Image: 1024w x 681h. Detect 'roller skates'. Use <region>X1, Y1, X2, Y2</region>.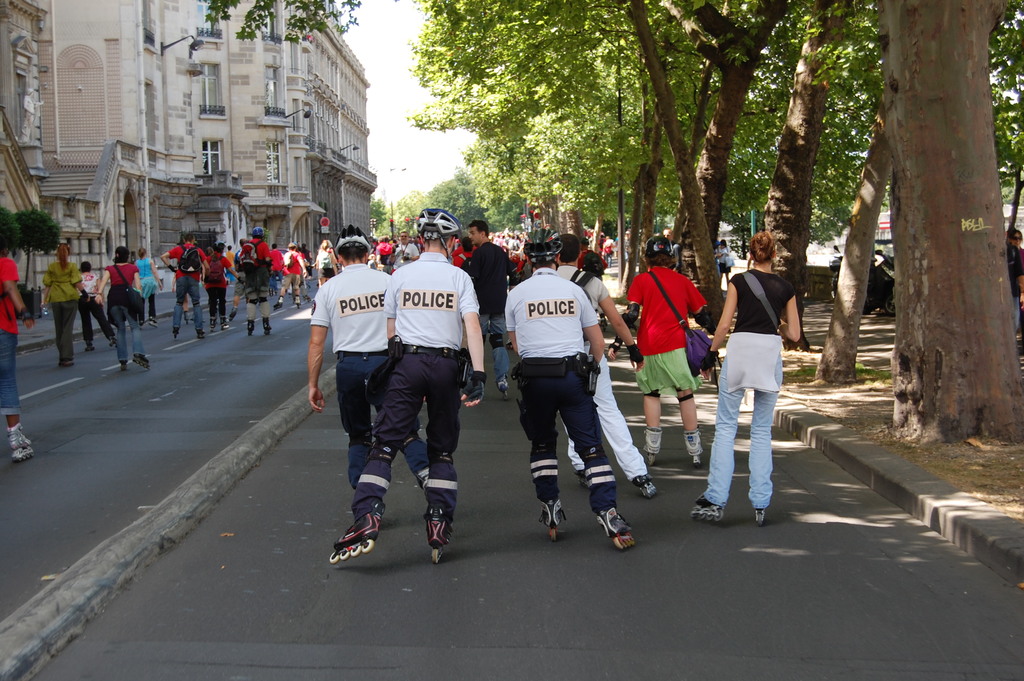
<region>643, 427, 663, 466</region>.
